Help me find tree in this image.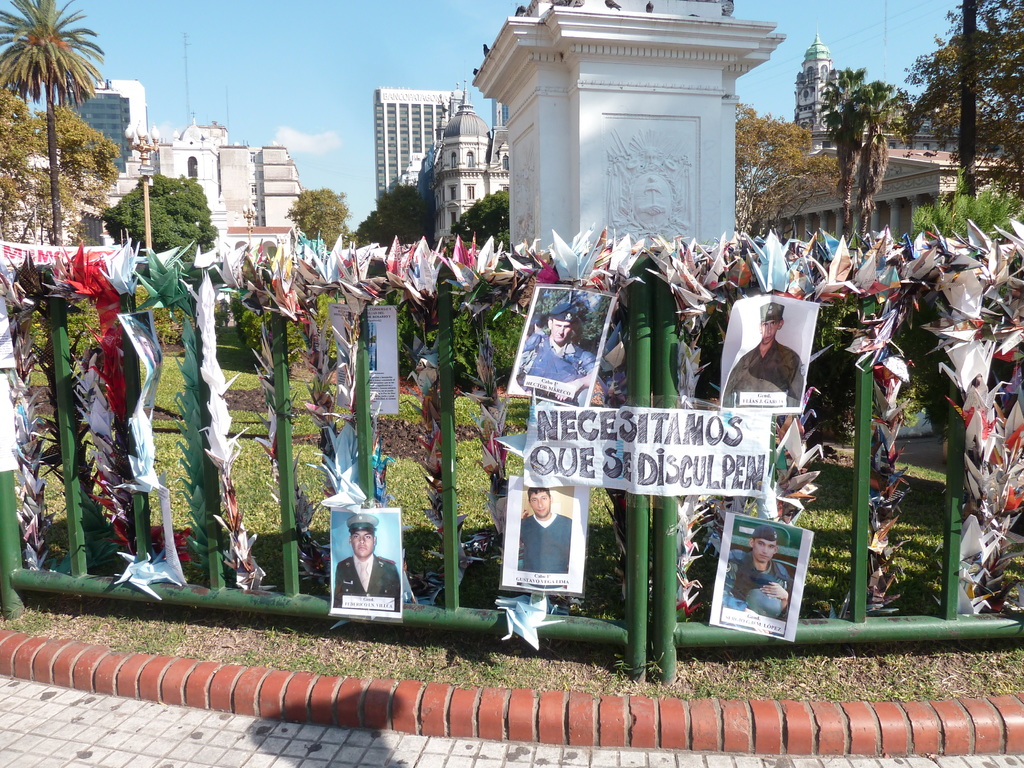
Found it: detection(102, 173, 223, 278).
